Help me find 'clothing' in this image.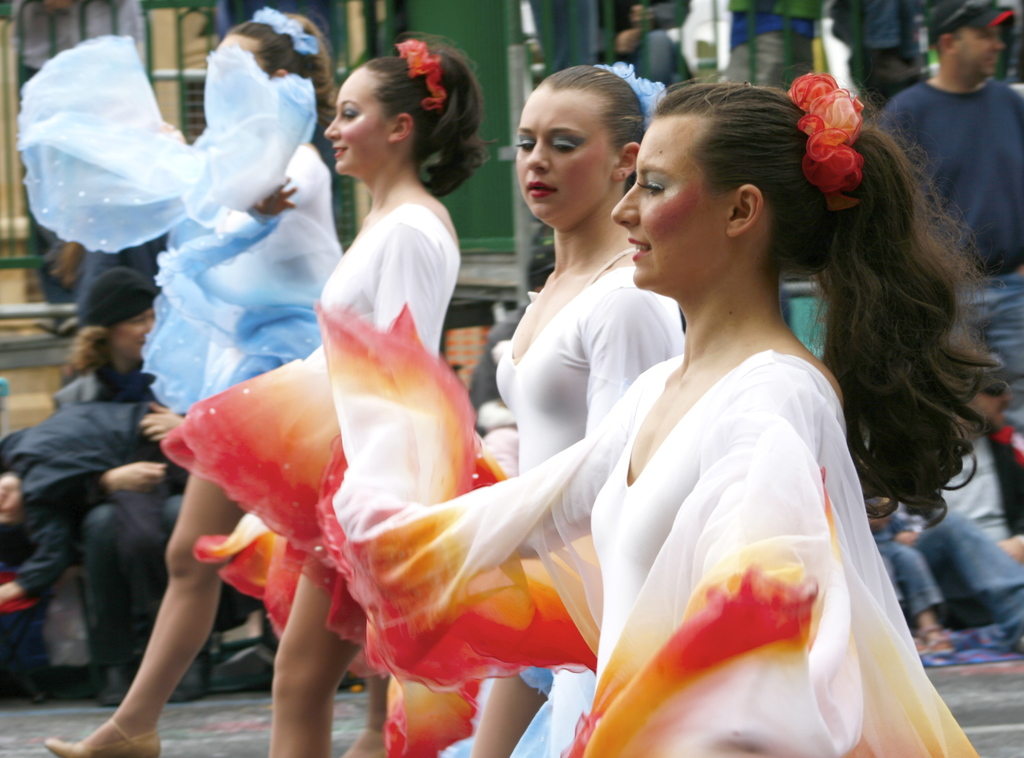
Found it: pyautogui.locateOnScreen(880, 497, 1023, 652).
